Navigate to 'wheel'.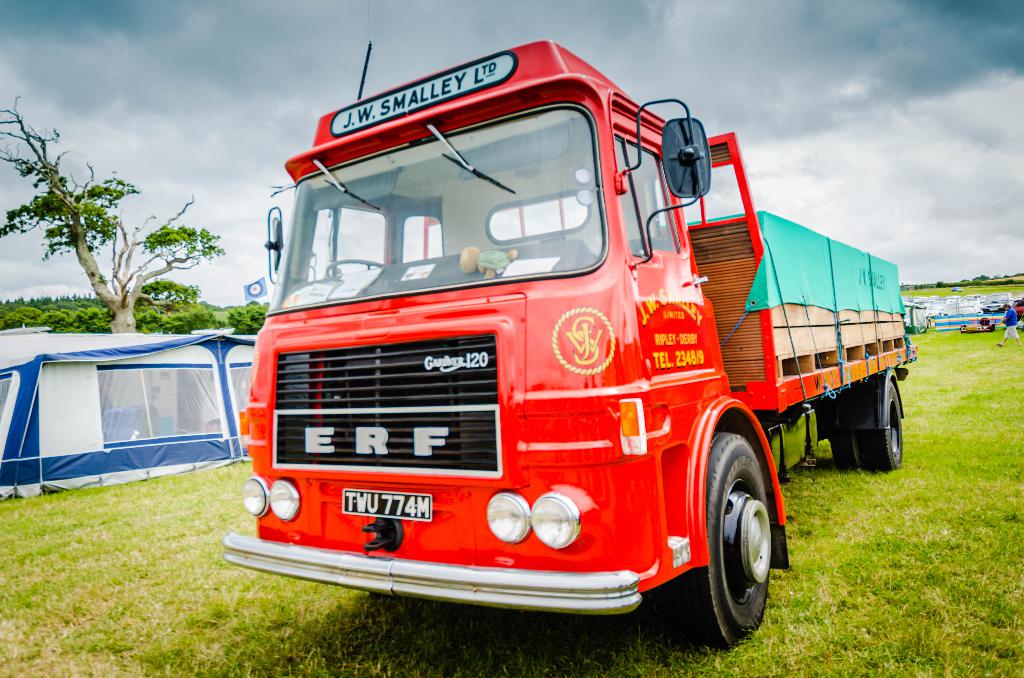
Navigation target: box=[328, 256, 384, 275].
